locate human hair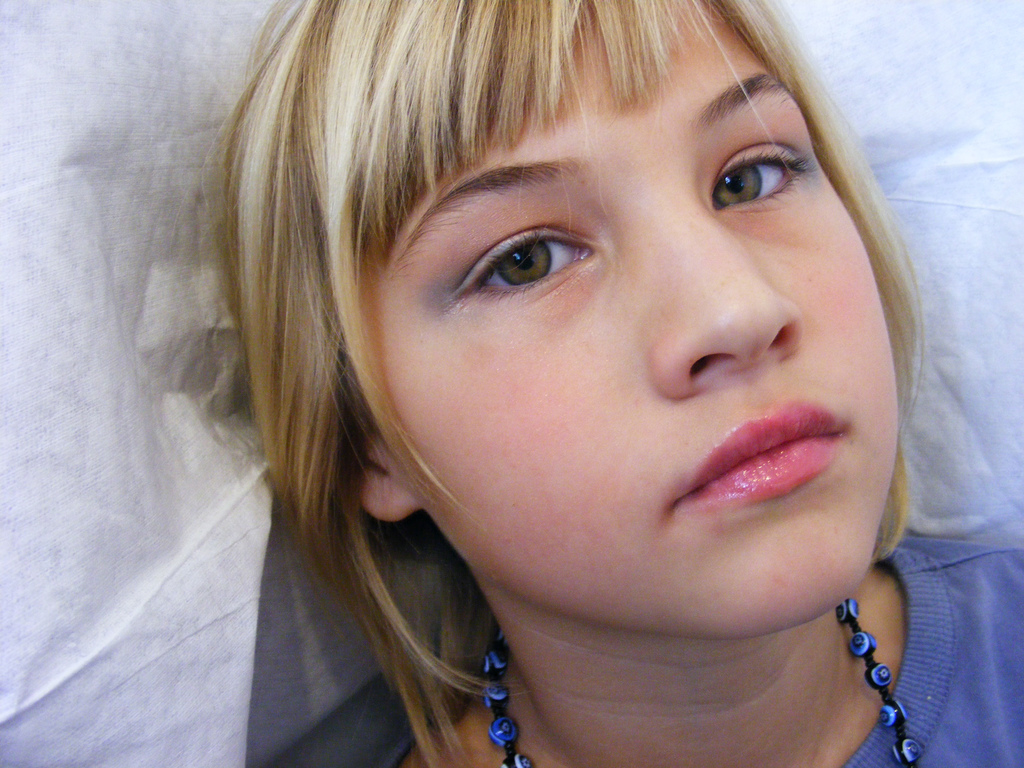
crop(152, 24, 984, 752)
